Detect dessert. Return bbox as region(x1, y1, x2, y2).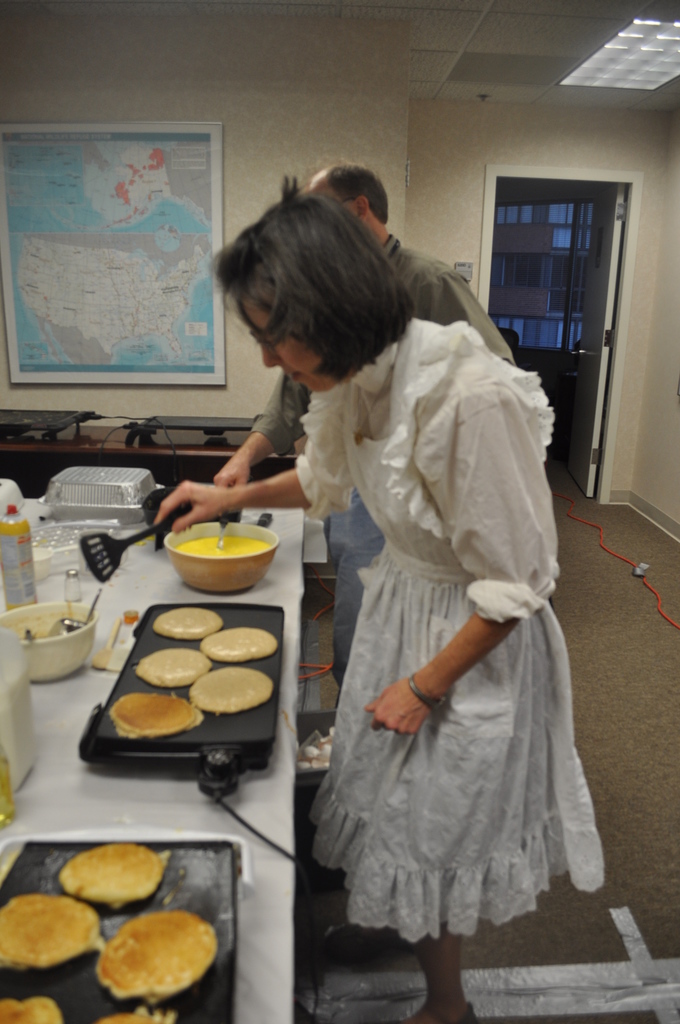
region(110, 689, 205, 734).
